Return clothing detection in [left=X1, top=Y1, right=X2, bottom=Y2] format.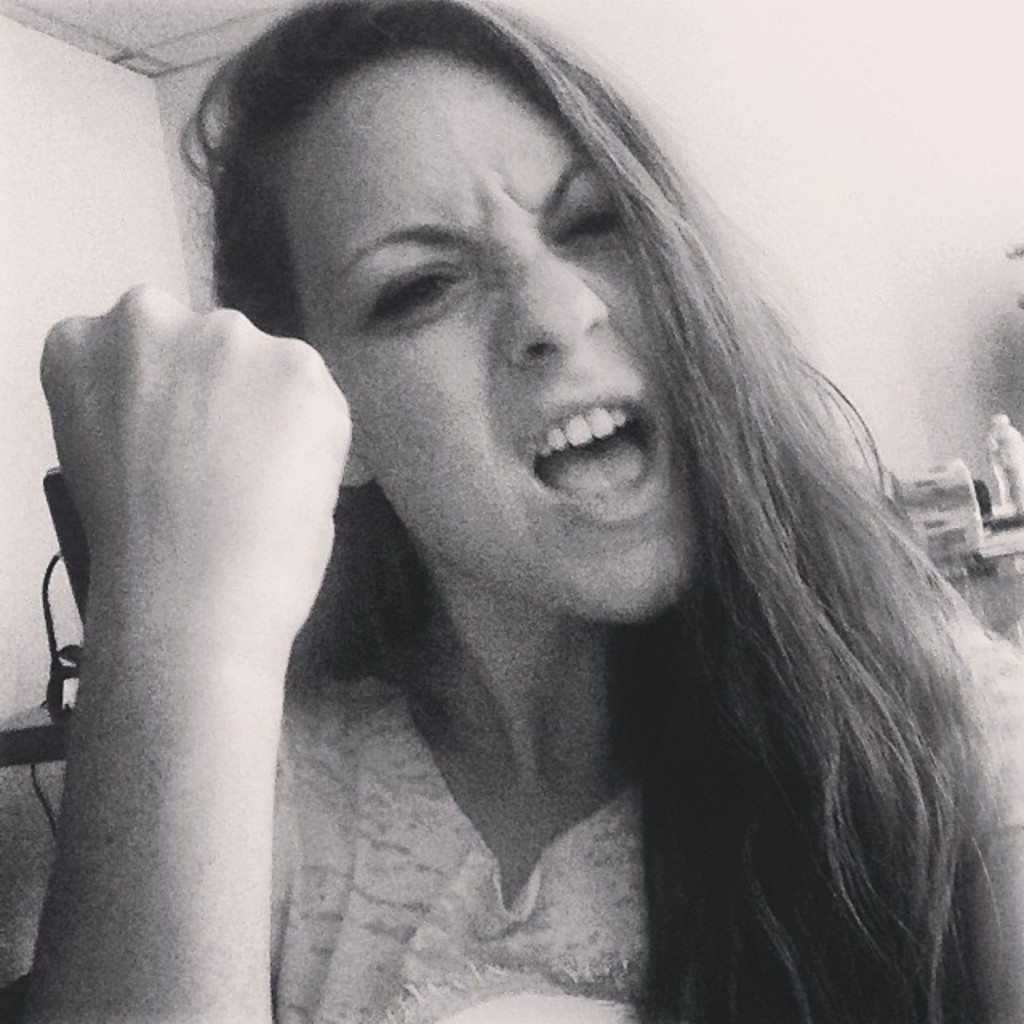
[left=253, top=434, right=837, bottom=1019].
